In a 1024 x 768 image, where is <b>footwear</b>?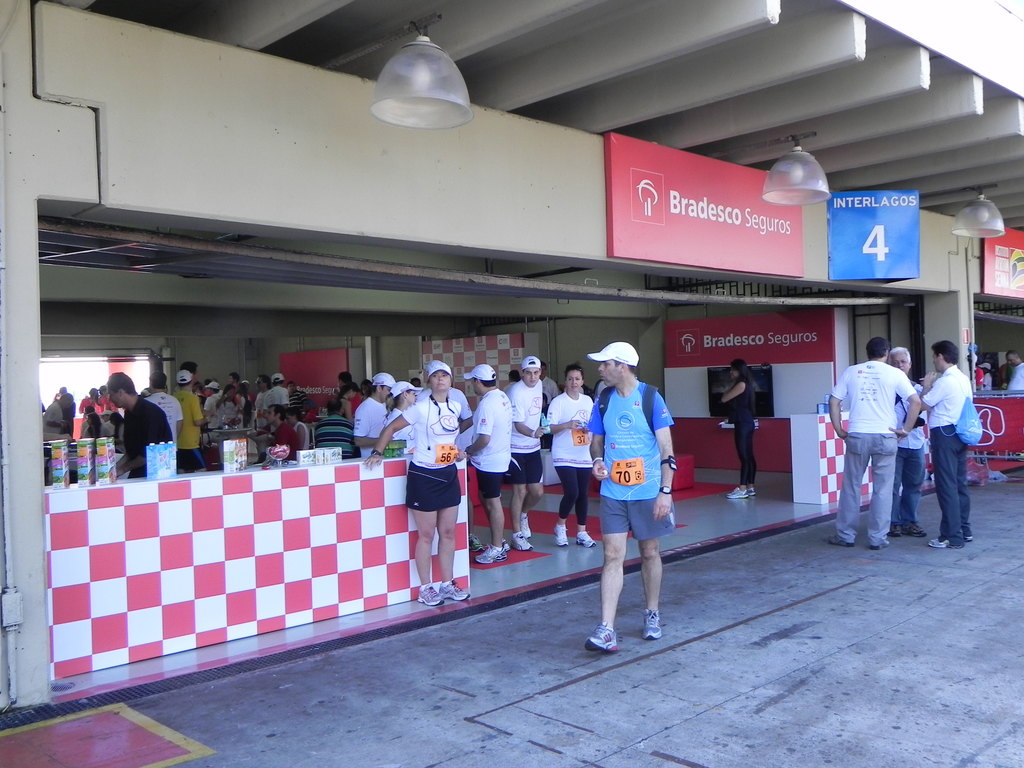
x1=873, y1=538, x2=890, y2=551.
